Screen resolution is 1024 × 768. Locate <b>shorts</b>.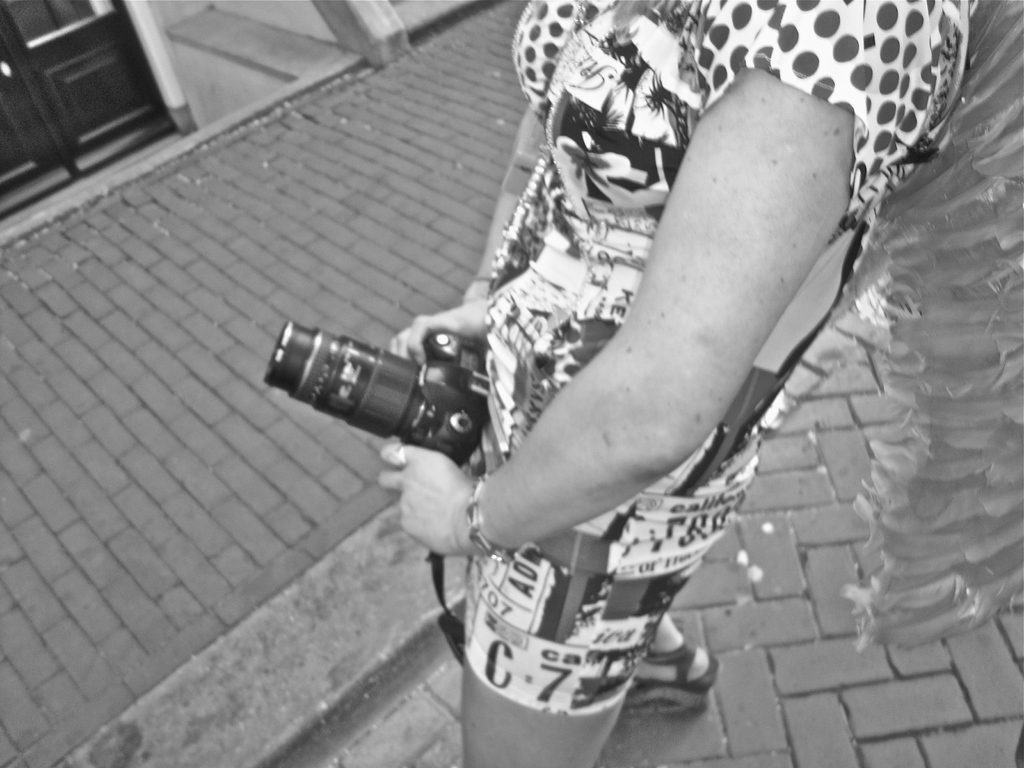
(464, 348, 762, 717).
